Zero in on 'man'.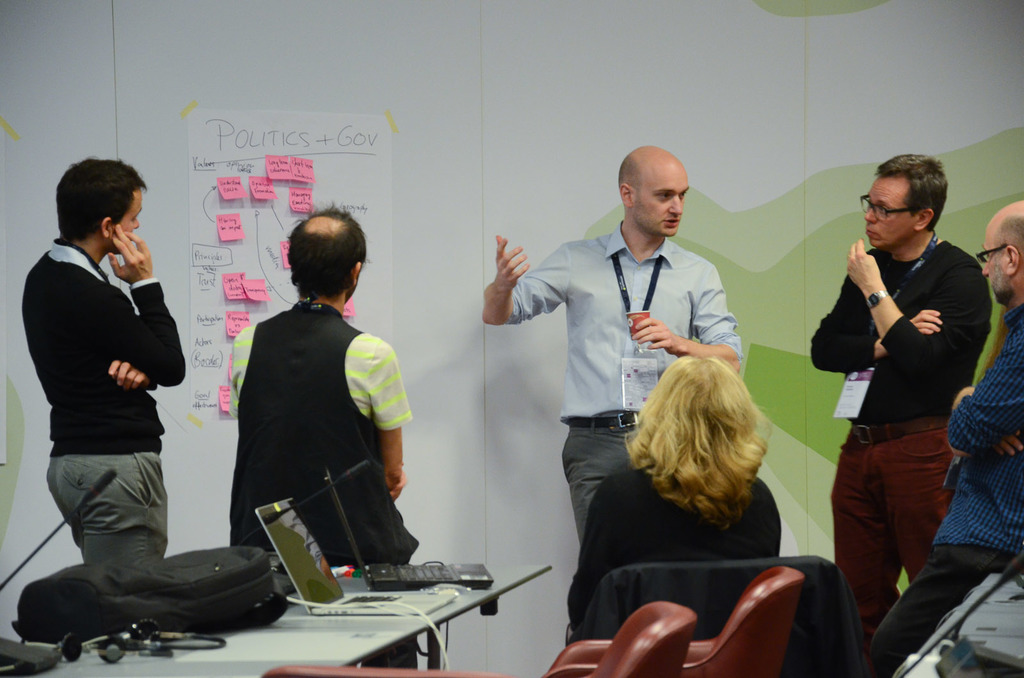
Zeroed in: 483:145:744:542.
